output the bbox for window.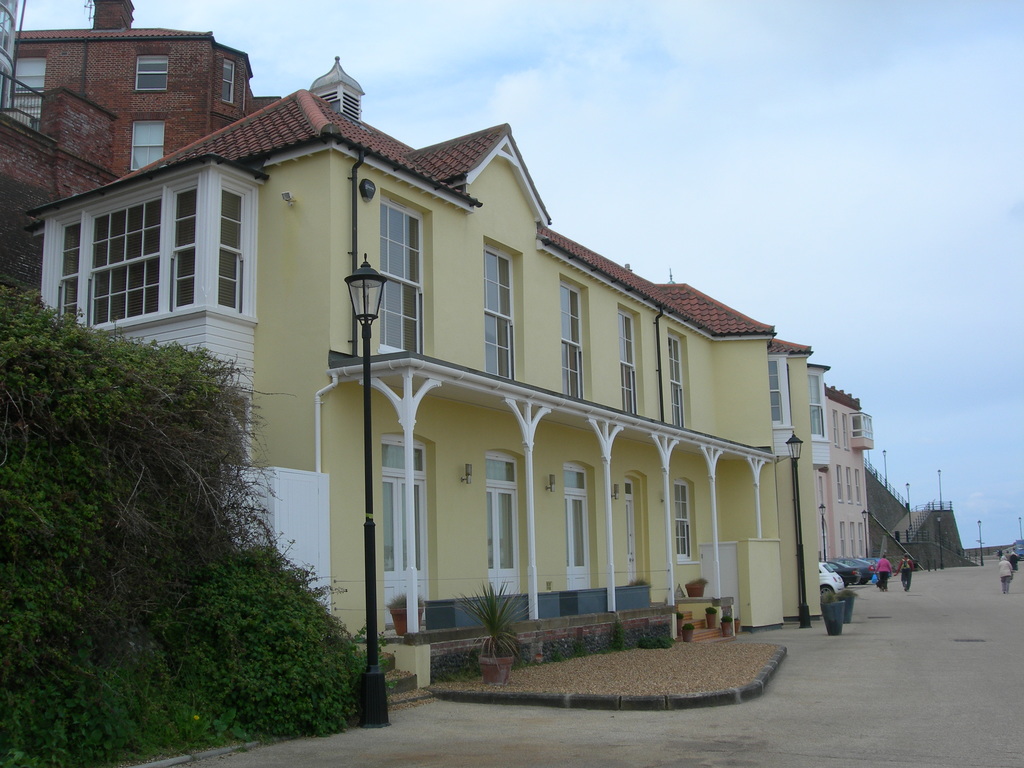
[378,439,427,598].
